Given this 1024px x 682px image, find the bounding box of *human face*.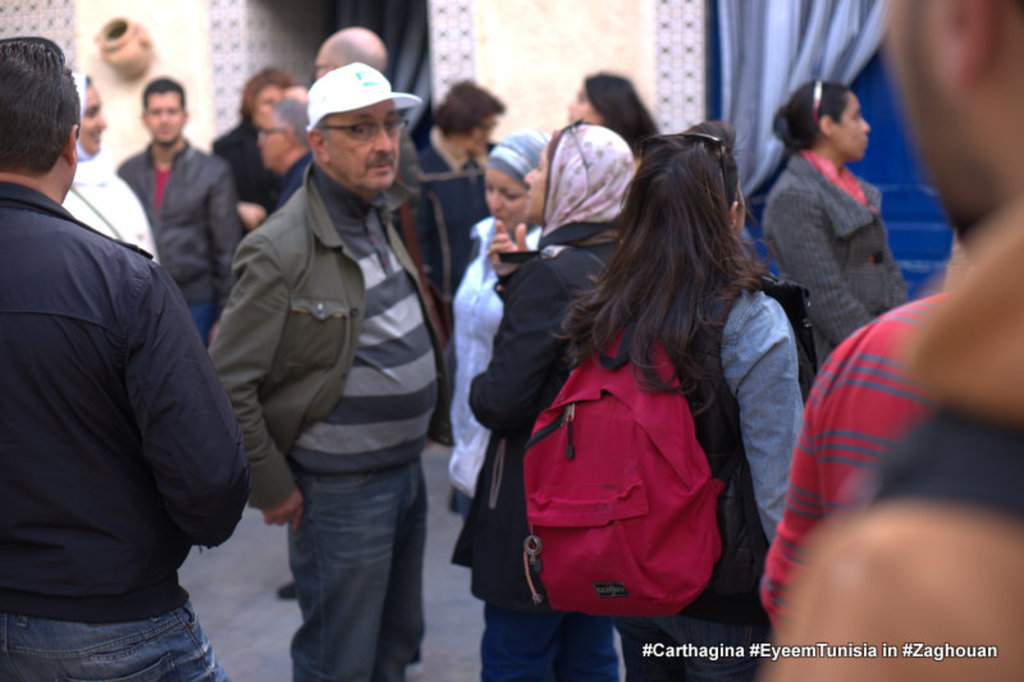
[x1=831, y1=90, x2=870, y2=163].
